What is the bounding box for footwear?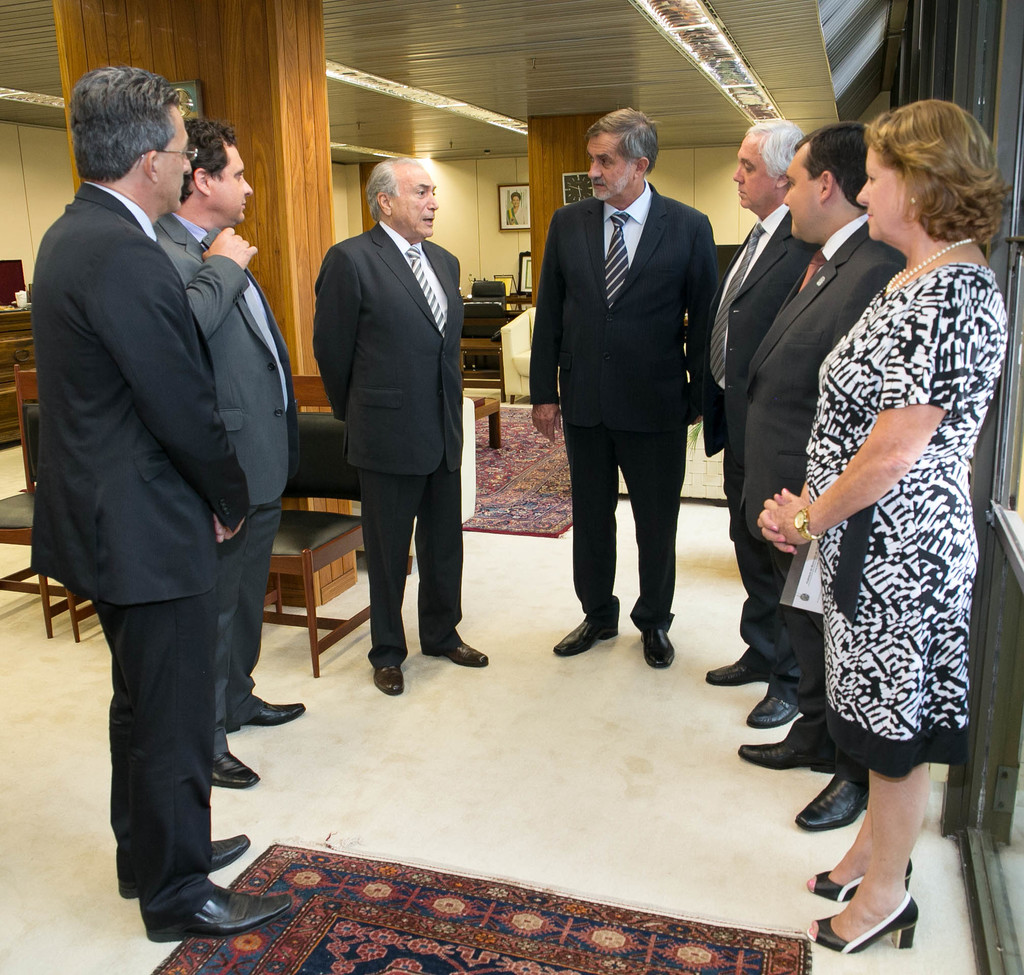
227,702,305,732.
